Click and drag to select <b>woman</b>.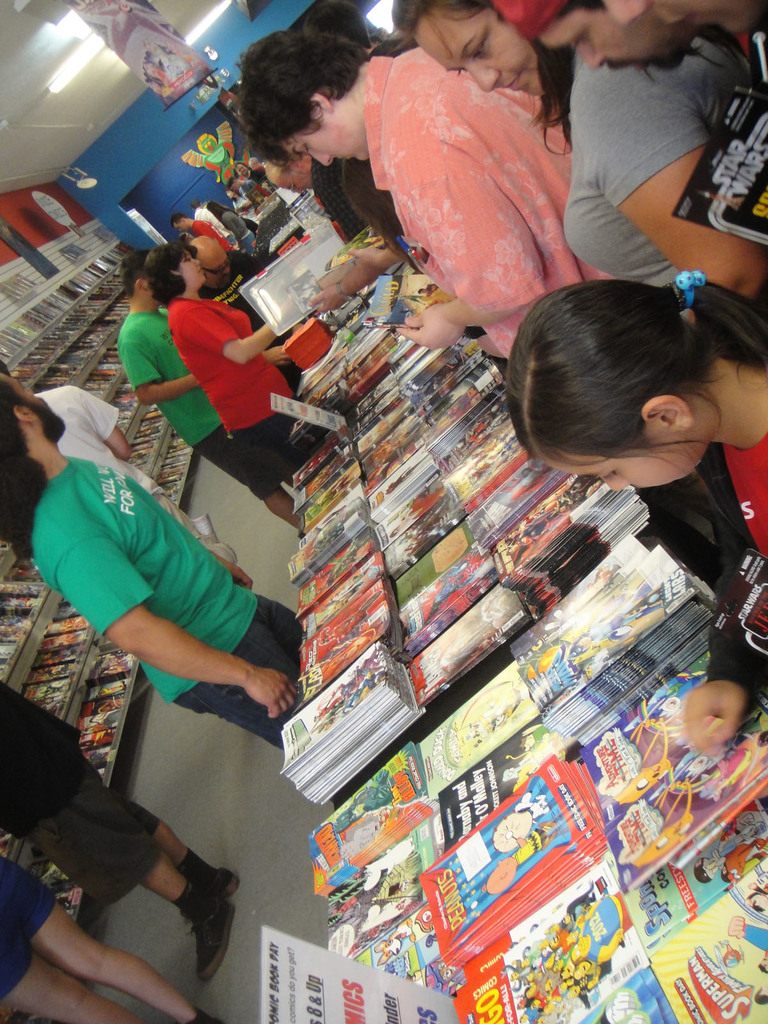
Selection: rect(388, 0, 766, 298).
